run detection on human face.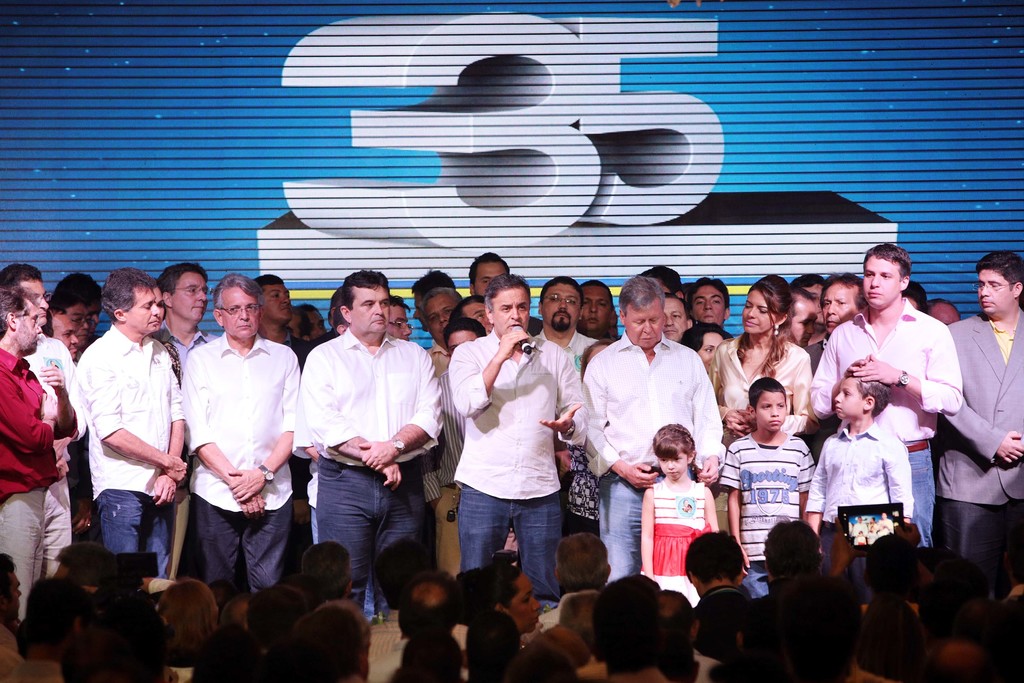
Result: detection(792, 295, 817, 347).
